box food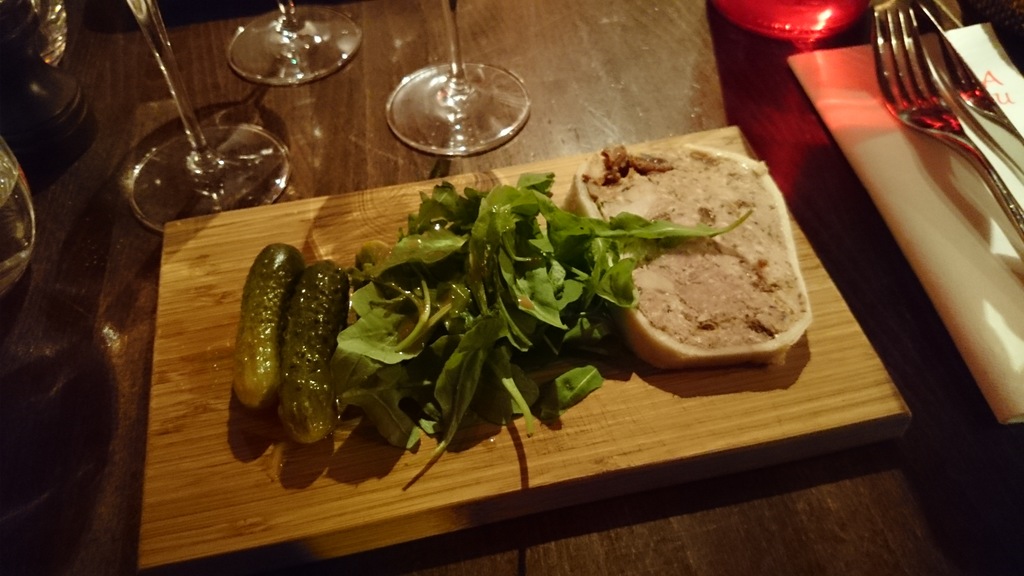
bbox(326, 167, 750, 468)
